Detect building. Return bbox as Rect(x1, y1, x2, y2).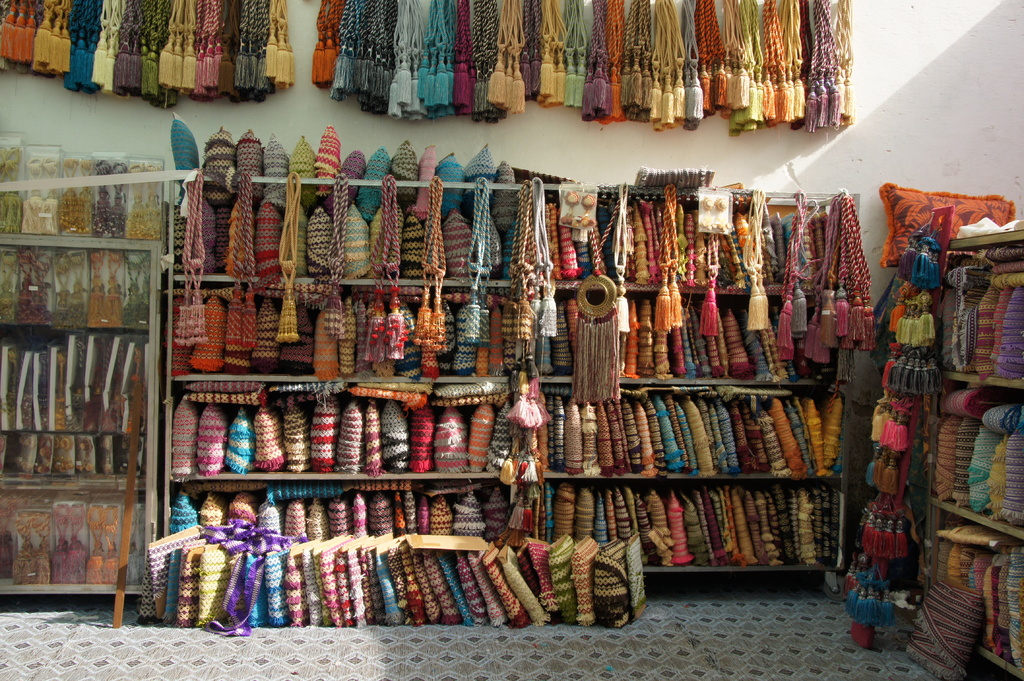
Rect(0, 0, 1023, 680).
